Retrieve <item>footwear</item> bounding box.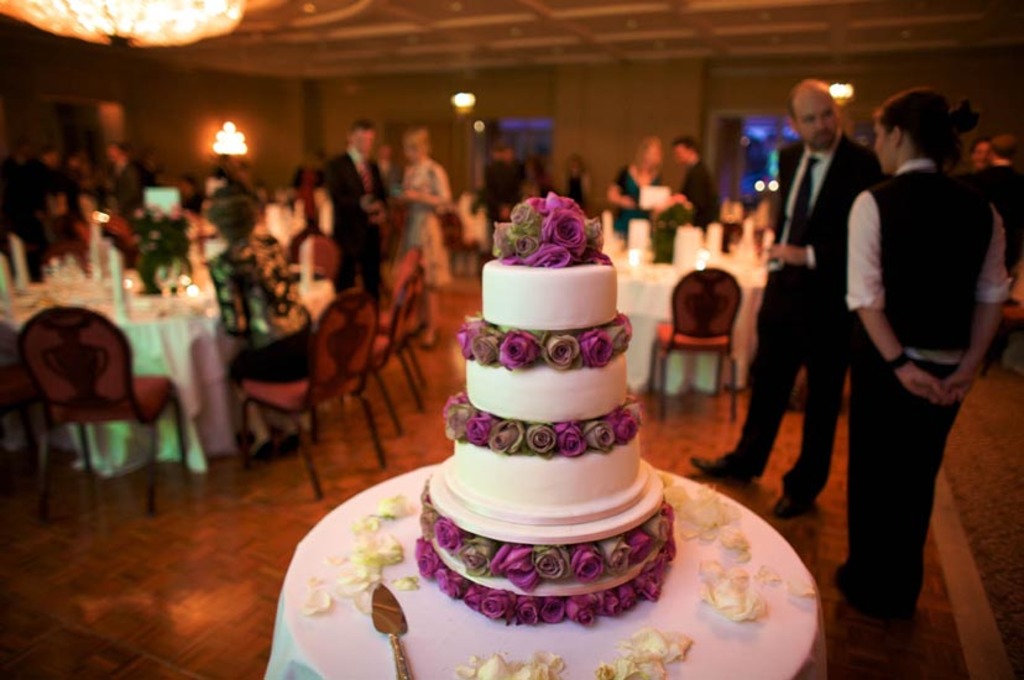
Bounding box: pyautogui.locateOnScreen(767, 492, 810, 514).
